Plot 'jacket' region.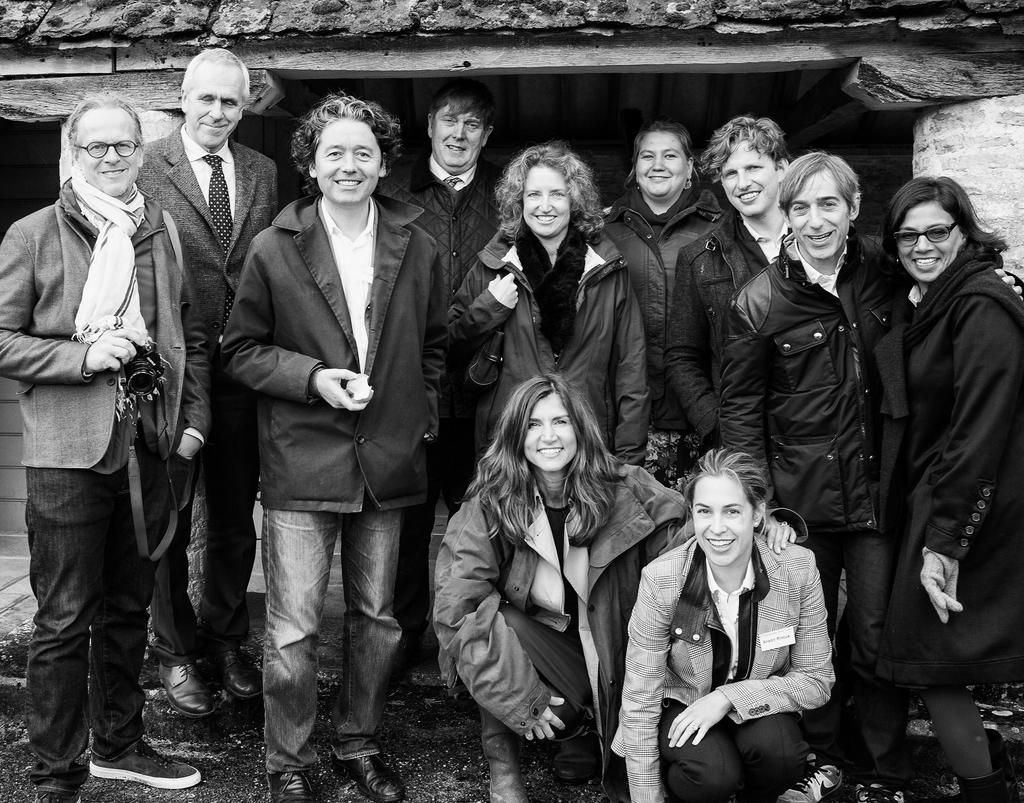
Plotted at bbox(395, 162, 529, 402).
